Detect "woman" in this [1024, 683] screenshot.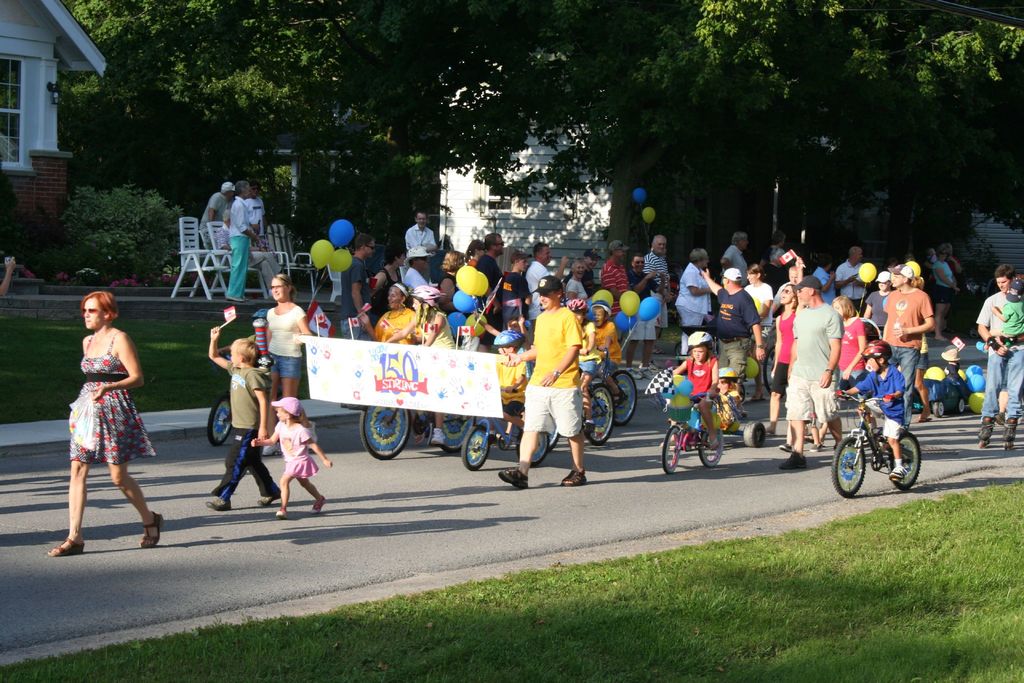
Detection: crop(436, 249, 467, 312).
